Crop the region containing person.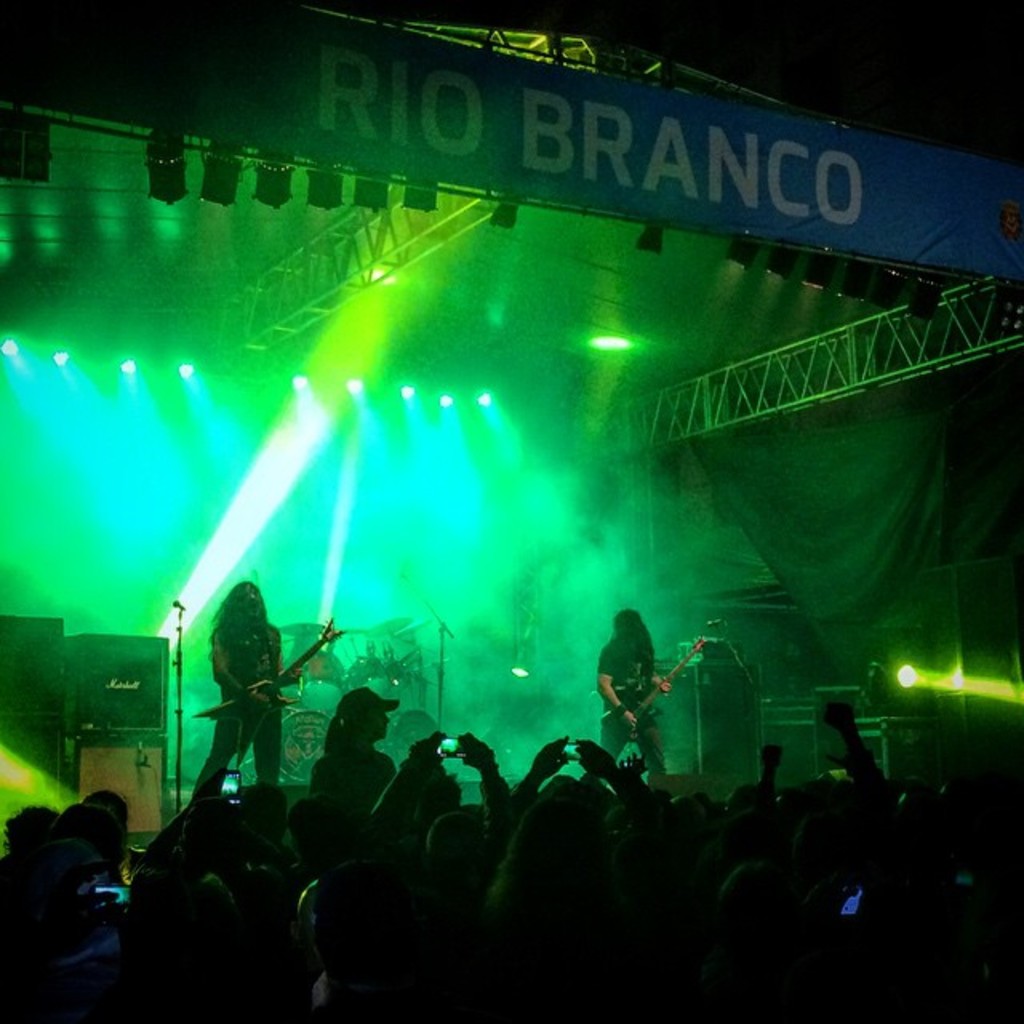
Crop region: left=310, top=685, right=398, bottom=819.
